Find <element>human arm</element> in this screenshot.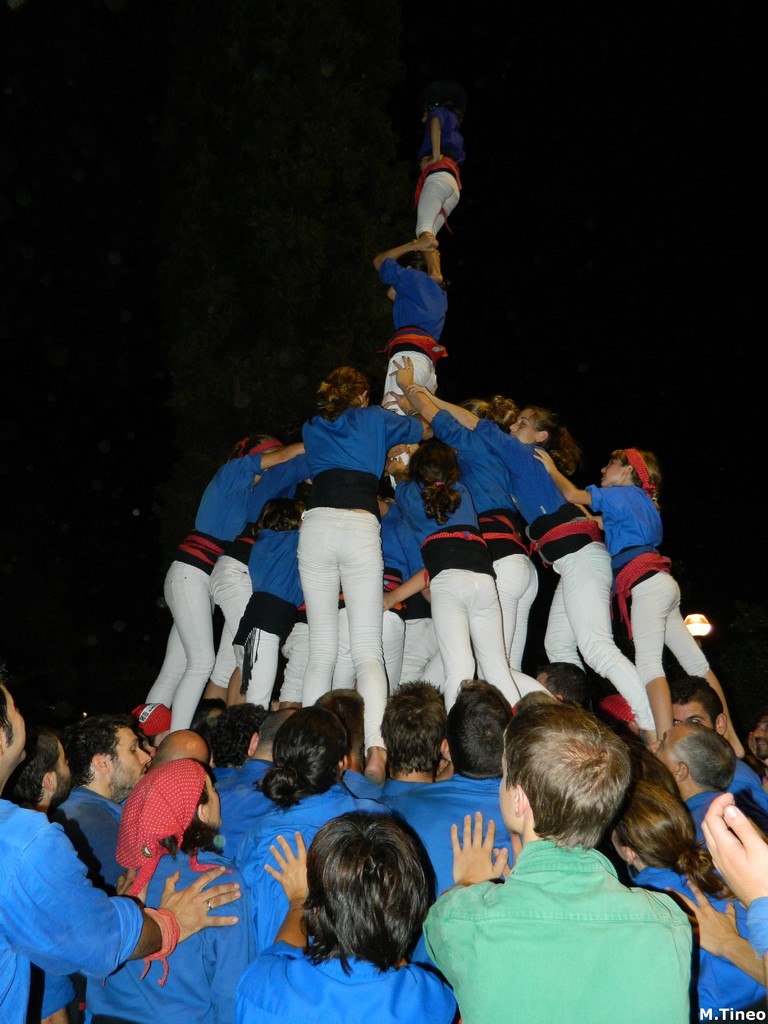
The bounding box for <element>human arm</element> is bbox=(15, 813, 172, 984).
